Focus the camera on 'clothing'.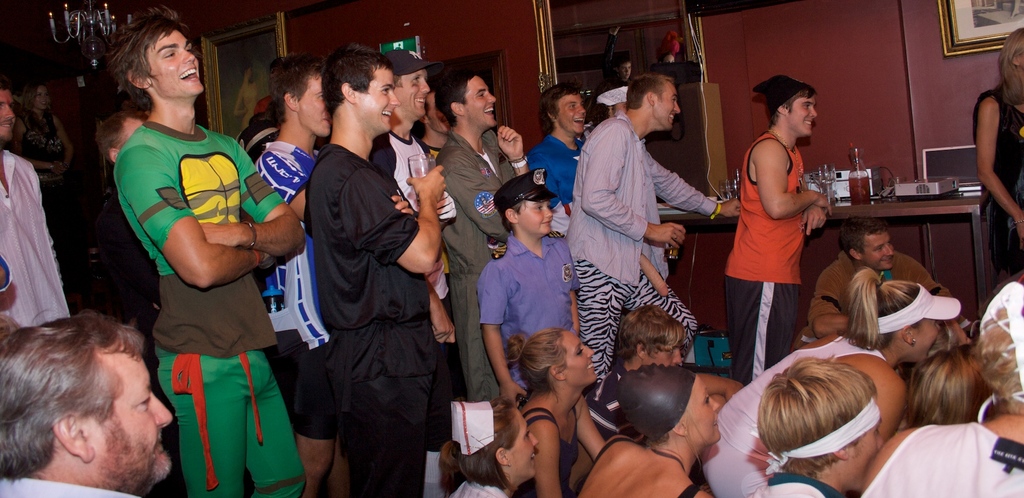
Focus region: (left=798, top=247, right=962, bottom=333).
